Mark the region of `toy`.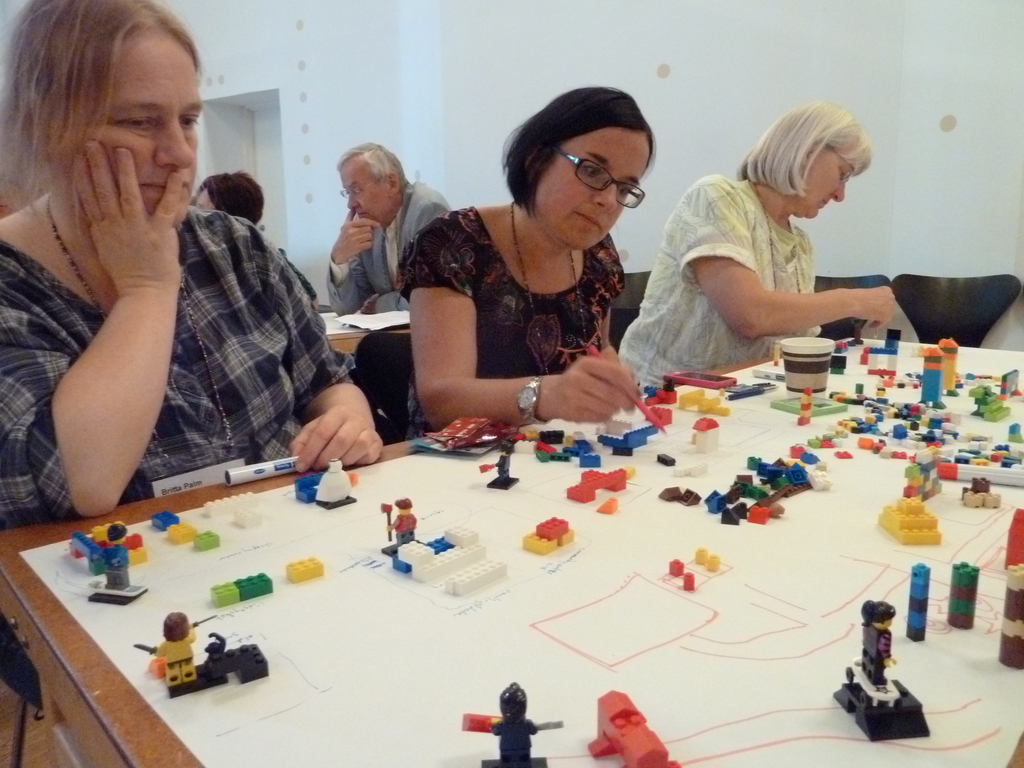
Region: Rect(829, 602, 947, 742).
